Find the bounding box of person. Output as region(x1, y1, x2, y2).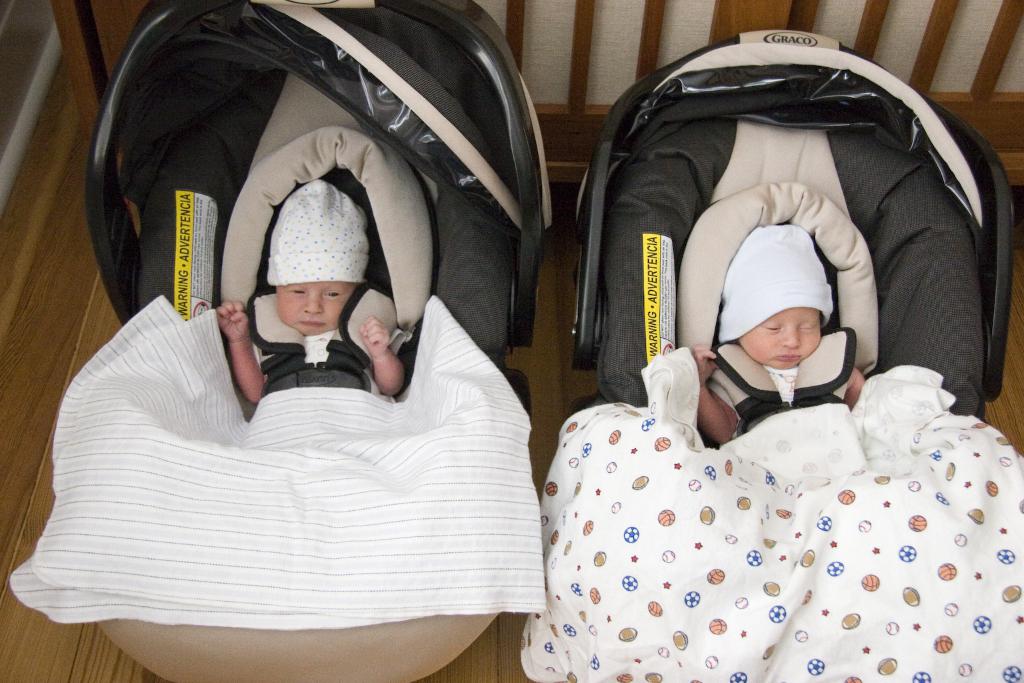
region(215, 177, 404, 404).
